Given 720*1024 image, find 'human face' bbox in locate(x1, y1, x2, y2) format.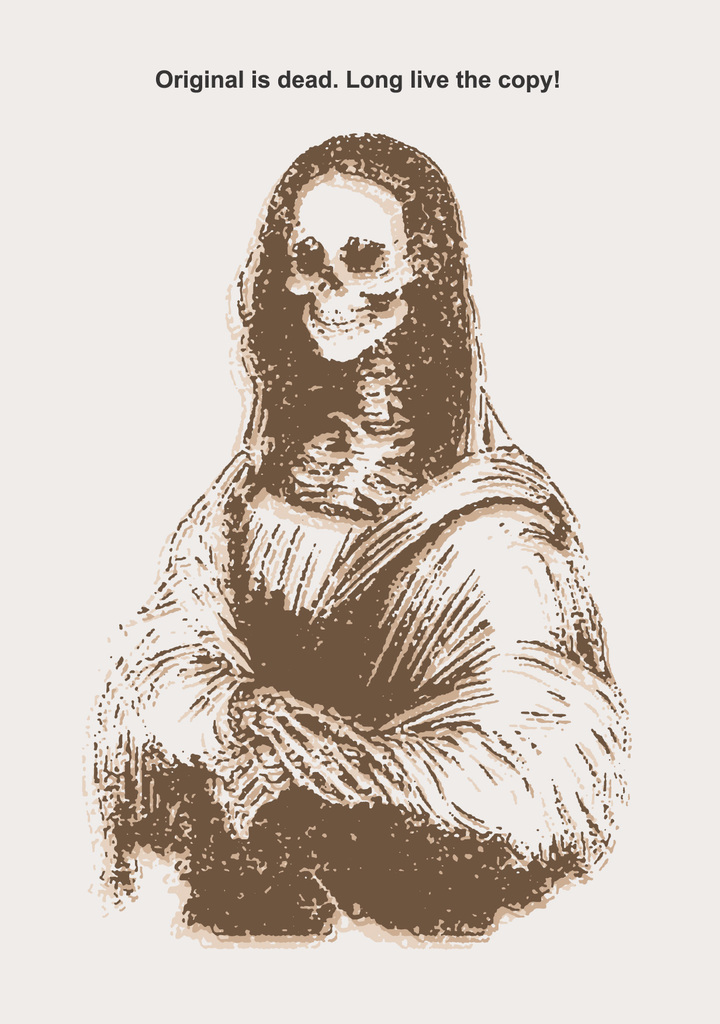
locate(280, 176, 410, 360).
